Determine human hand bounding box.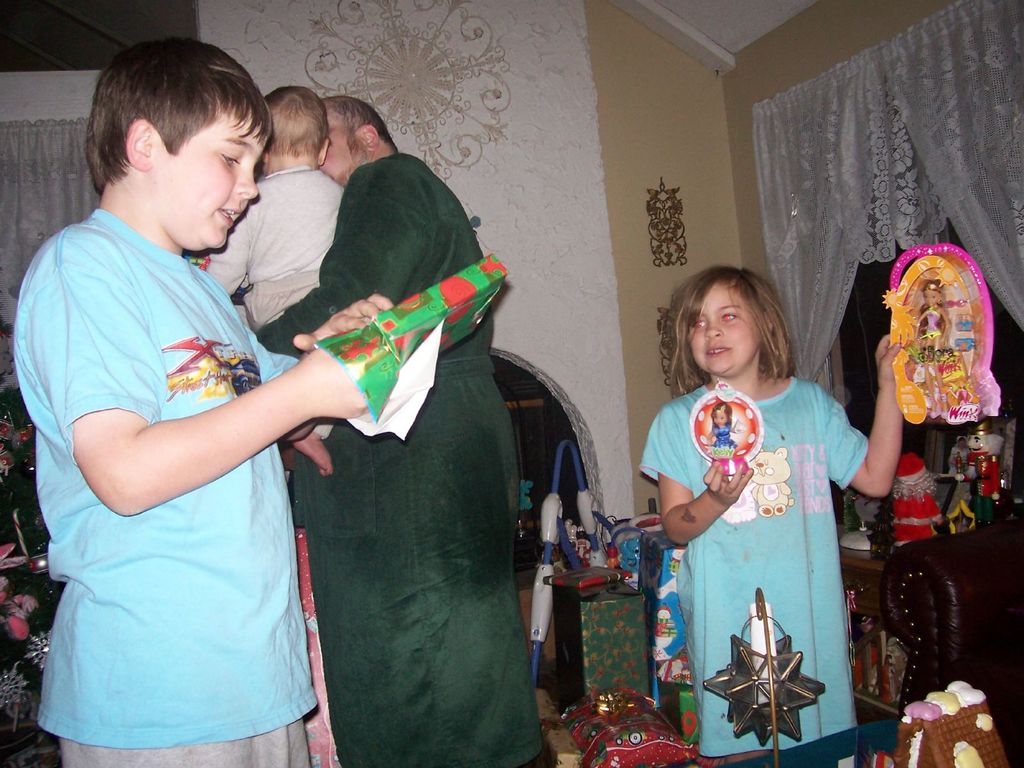
Determined: box(702, 457, 756, 507).
